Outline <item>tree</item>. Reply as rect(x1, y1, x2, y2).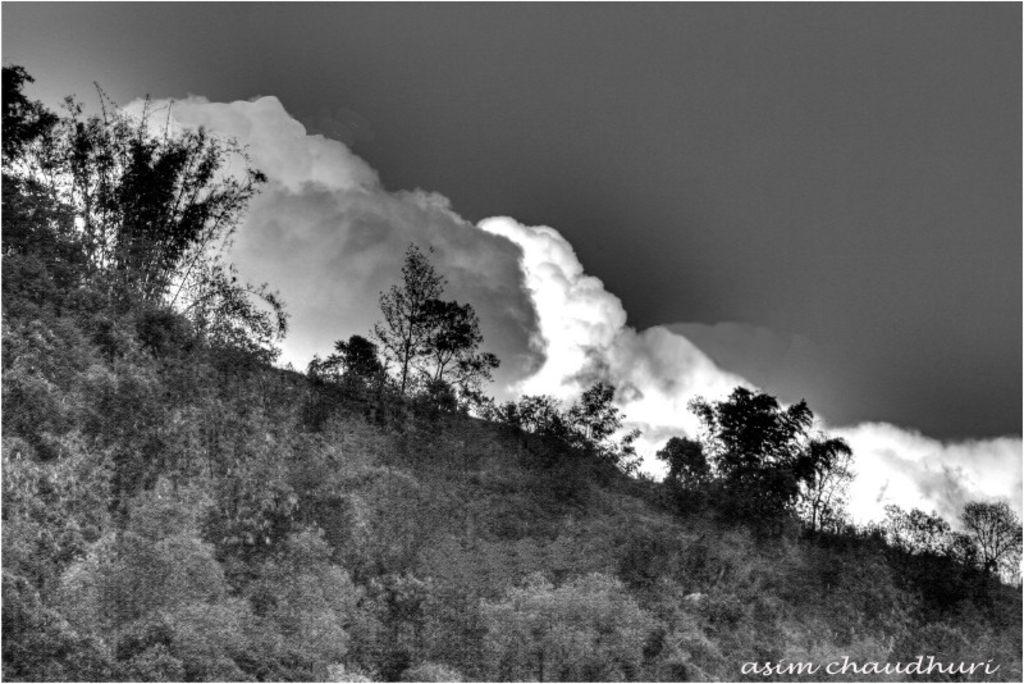
rect(0, 51, 73, 218).
